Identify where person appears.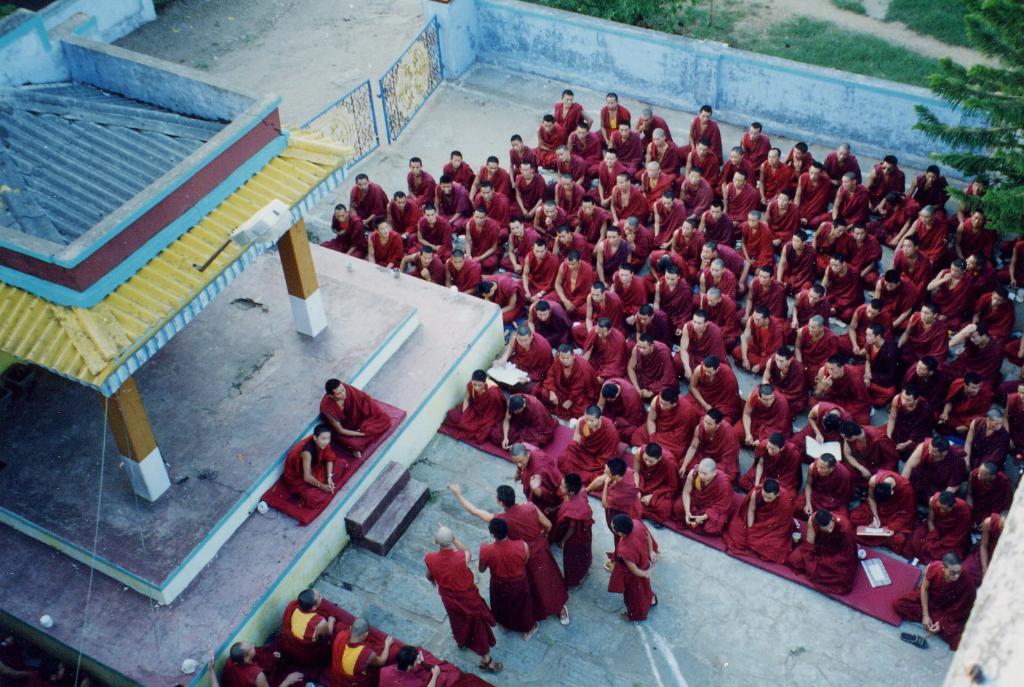
Appears at box(606, 486, 655, 629).
